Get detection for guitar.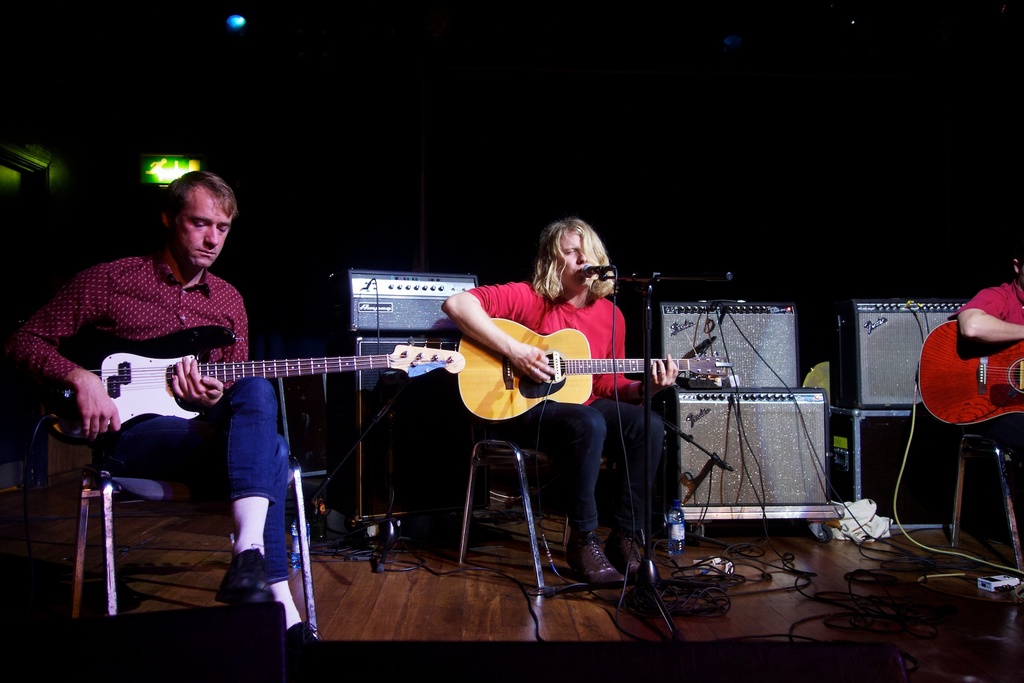
Detection: region(904, 311, 1023, 441).
